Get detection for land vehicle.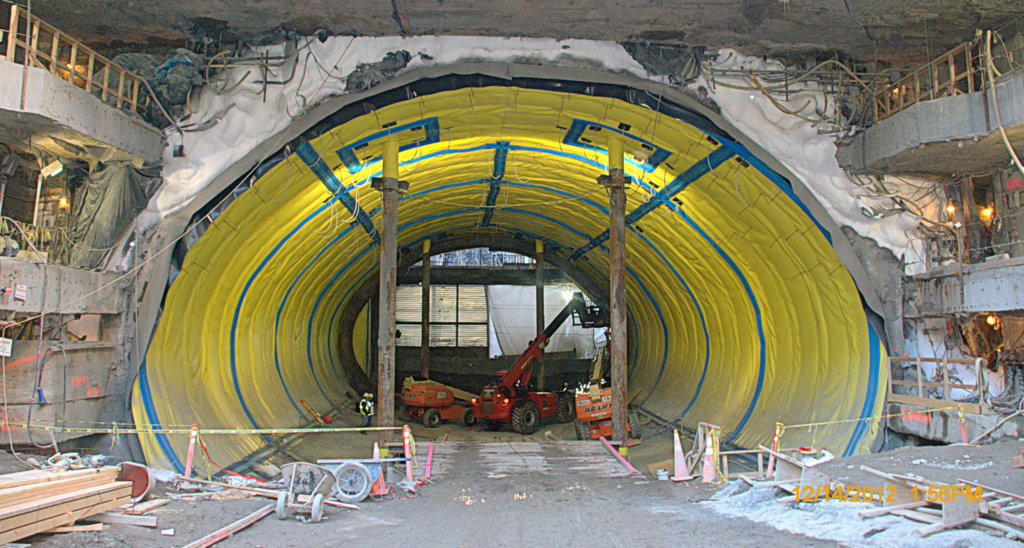
Detection: {"left": 576, "top": 342, "right": 629, "bottom": 439}.
